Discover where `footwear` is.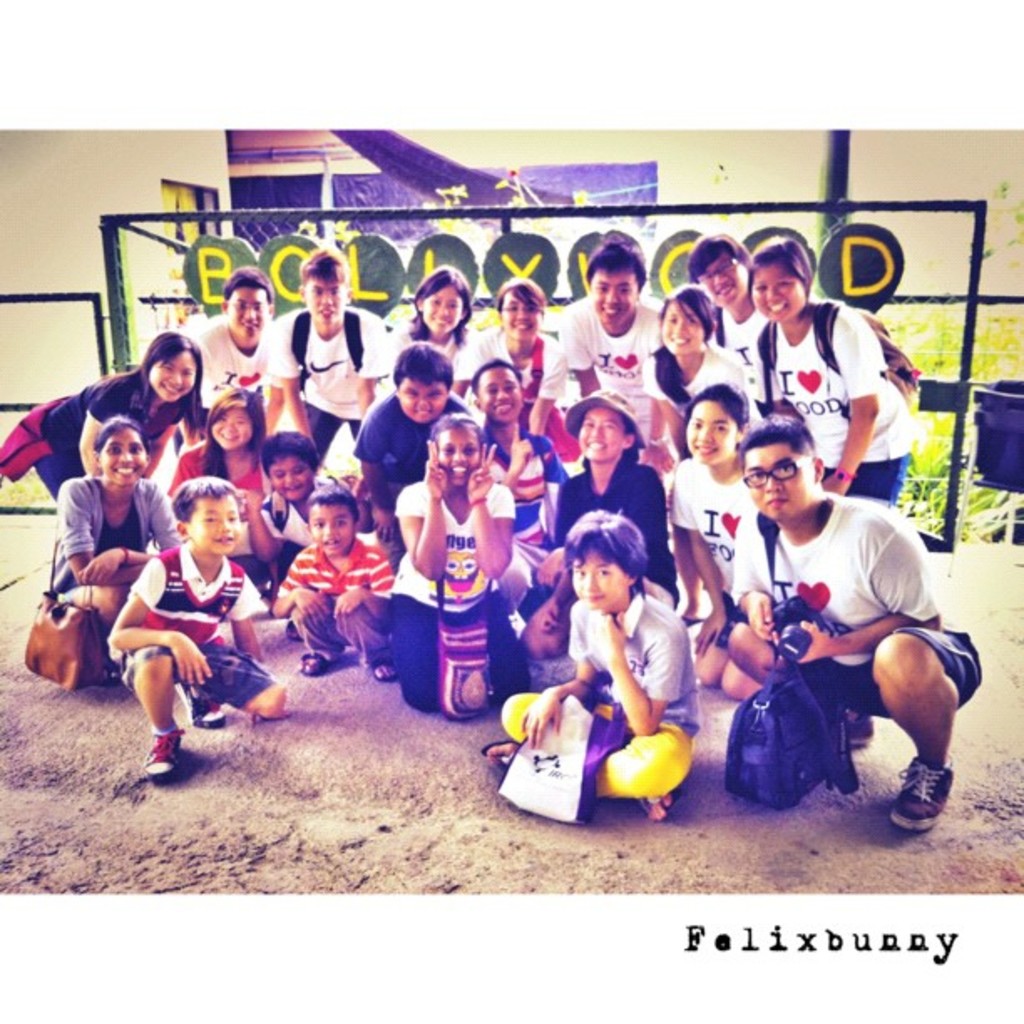
Discovered at bbox=(174, 679, 226, 731).
